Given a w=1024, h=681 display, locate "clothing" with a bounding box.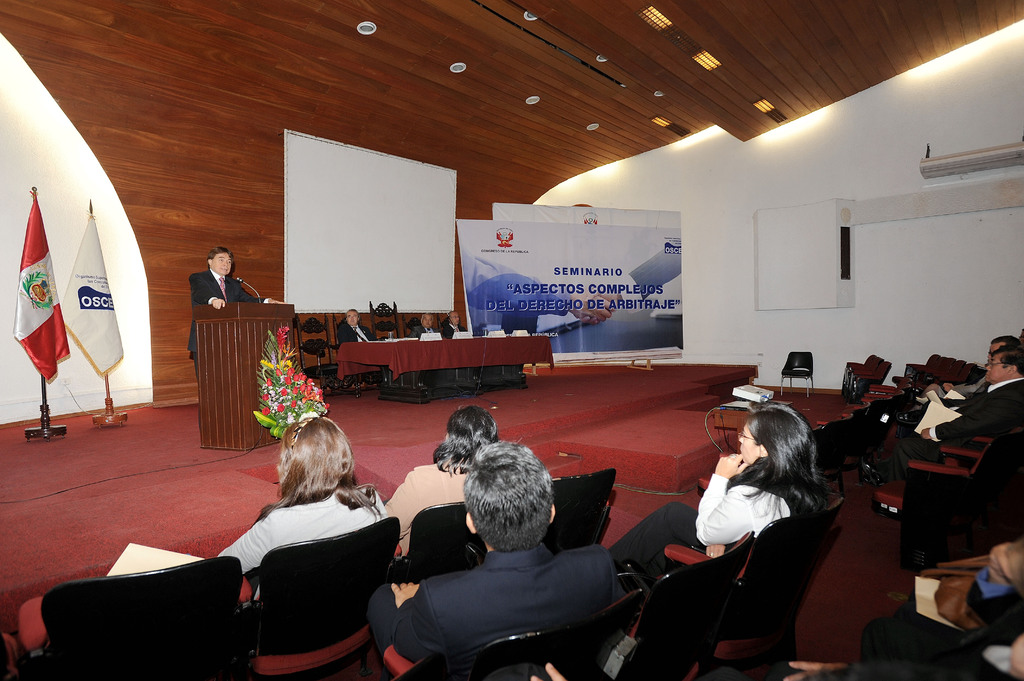
Located: bbox=[385, 504, 644, 678].
